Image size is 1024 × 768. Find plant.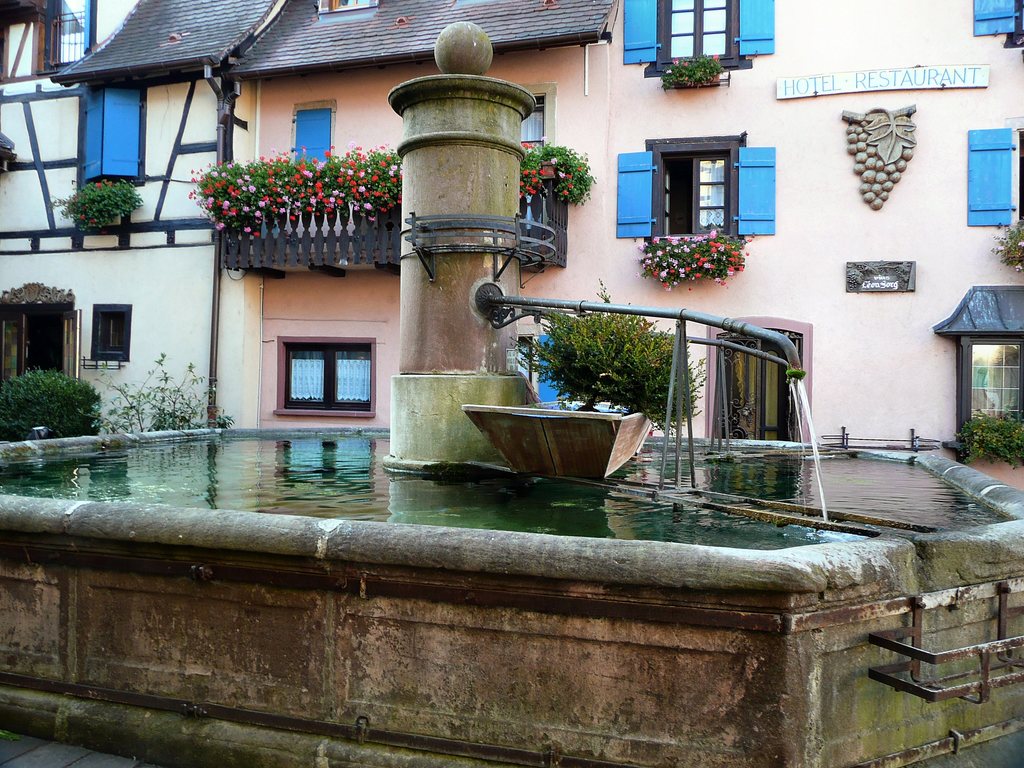
pyautogui.locateOnScreen(513, 274, 710, 440).
